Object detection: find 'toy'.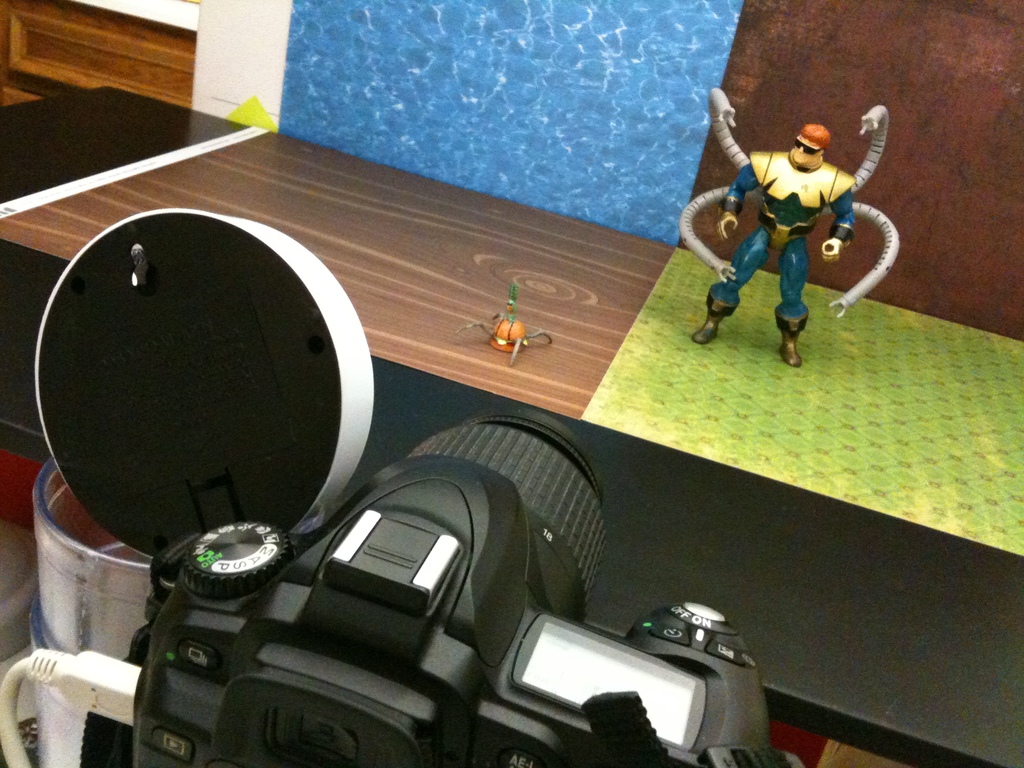
[462, 282, 555, 368].
